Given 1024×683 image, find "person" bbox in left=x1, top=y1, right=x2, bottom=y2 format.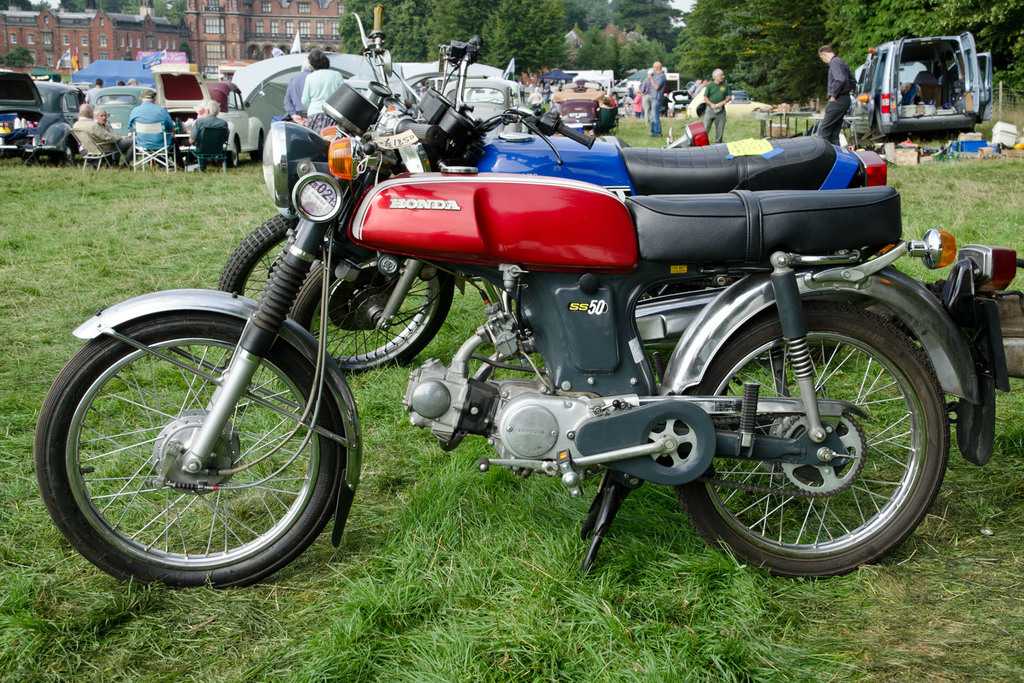
left=32, top=74, right=77, bottom=138.
